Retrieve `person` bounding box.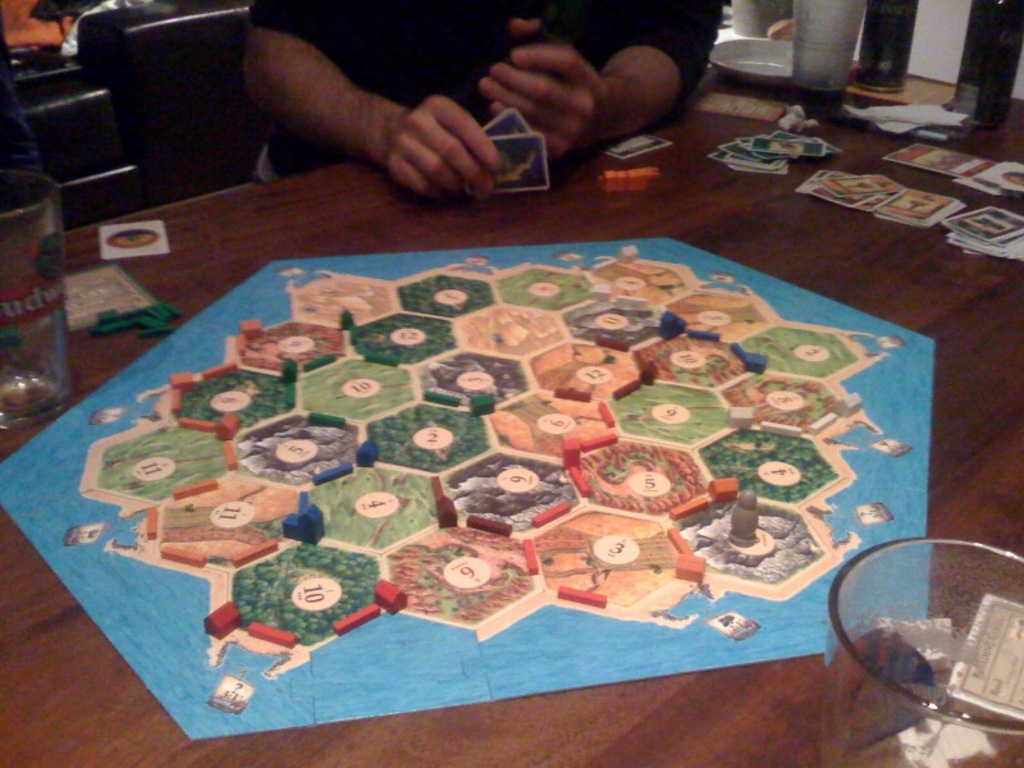
Bounding box: x1=236 y1=0 x2=722 y2=207.
